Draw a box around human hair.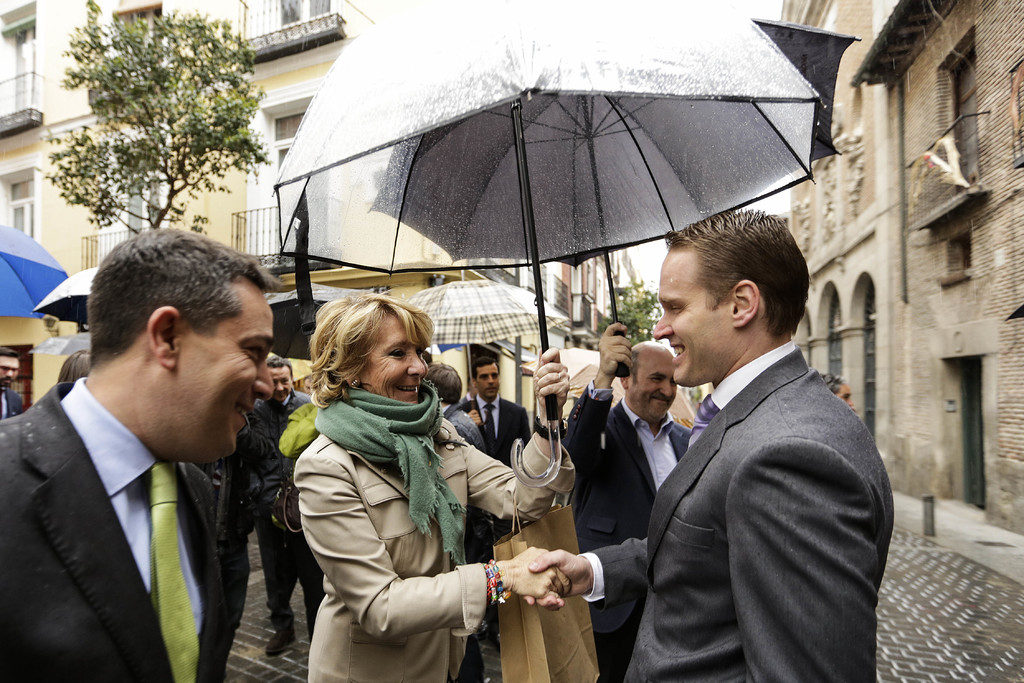
(0,343,22,363).
